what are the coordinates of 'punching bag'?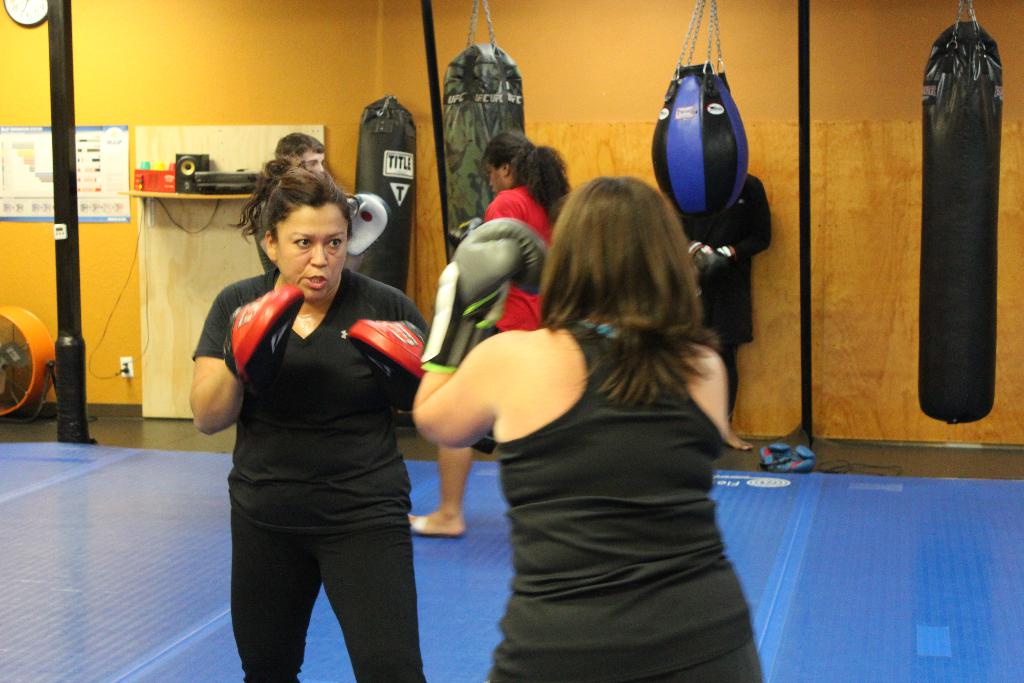
pyautogui.locateOnScreen(646, 57, 751, 224).
